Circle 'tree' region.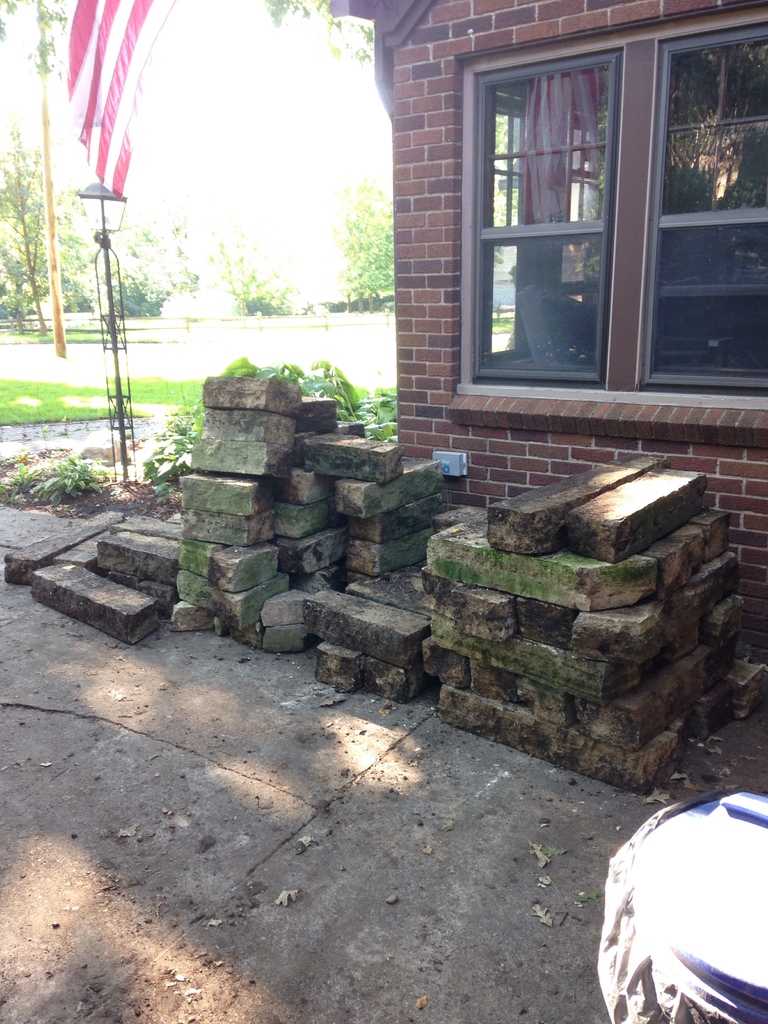
Region: rect(330, 140, 431, 308).
